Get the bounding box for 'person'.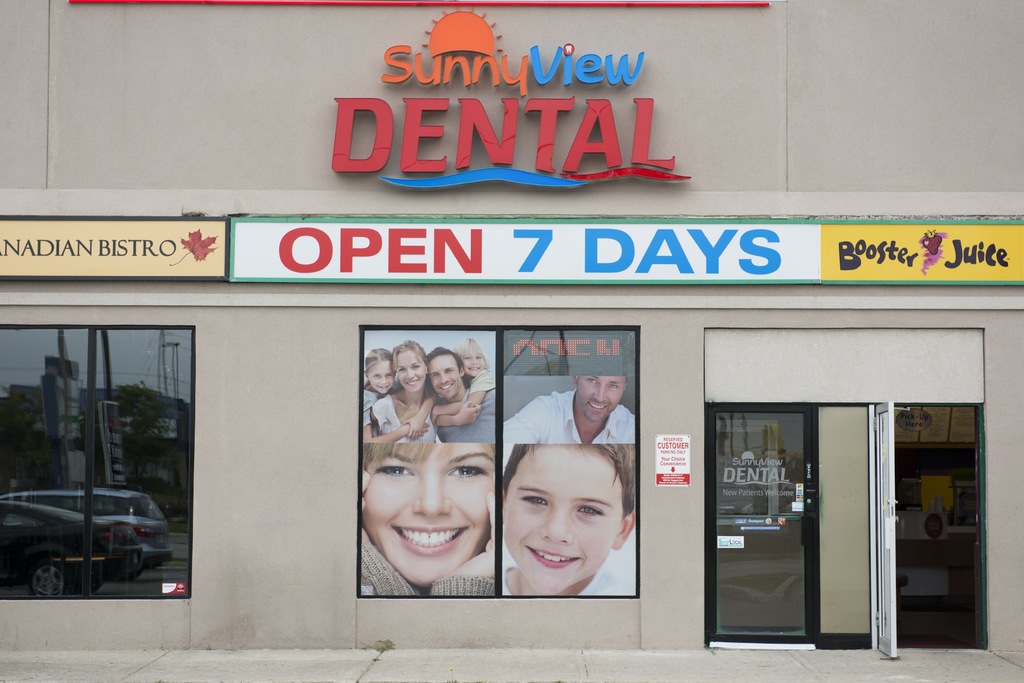
x1=497 y1=377 x2=637 y2=443.
